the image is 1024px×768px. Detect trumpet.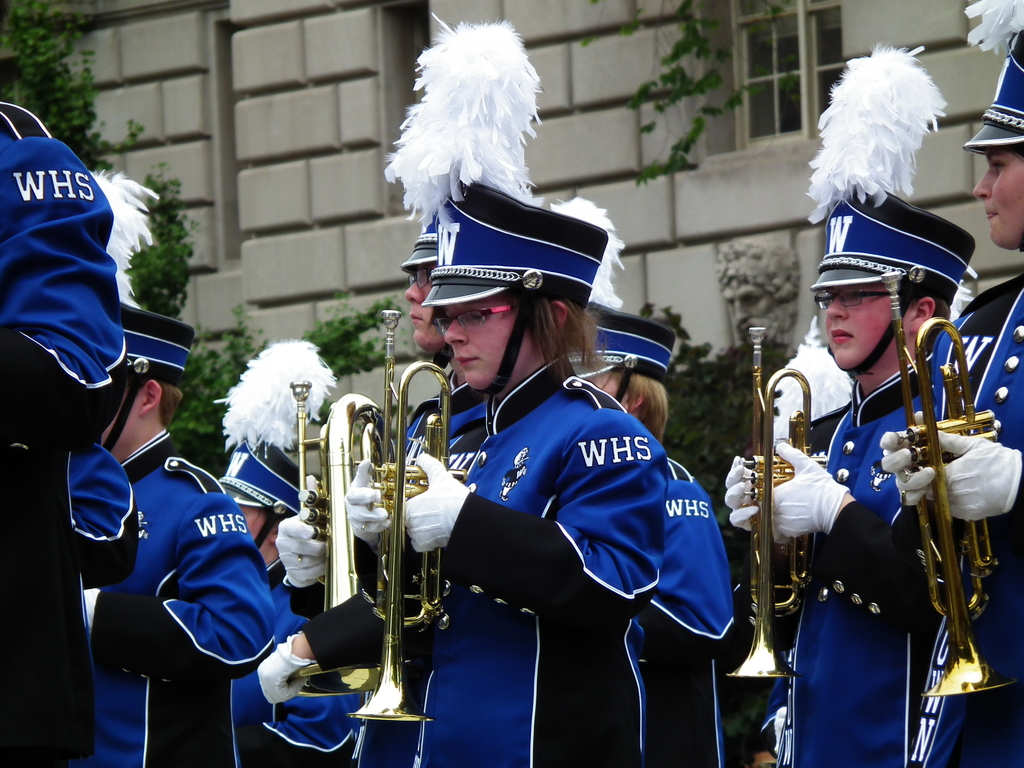
Detection: (348,309,471,728).
